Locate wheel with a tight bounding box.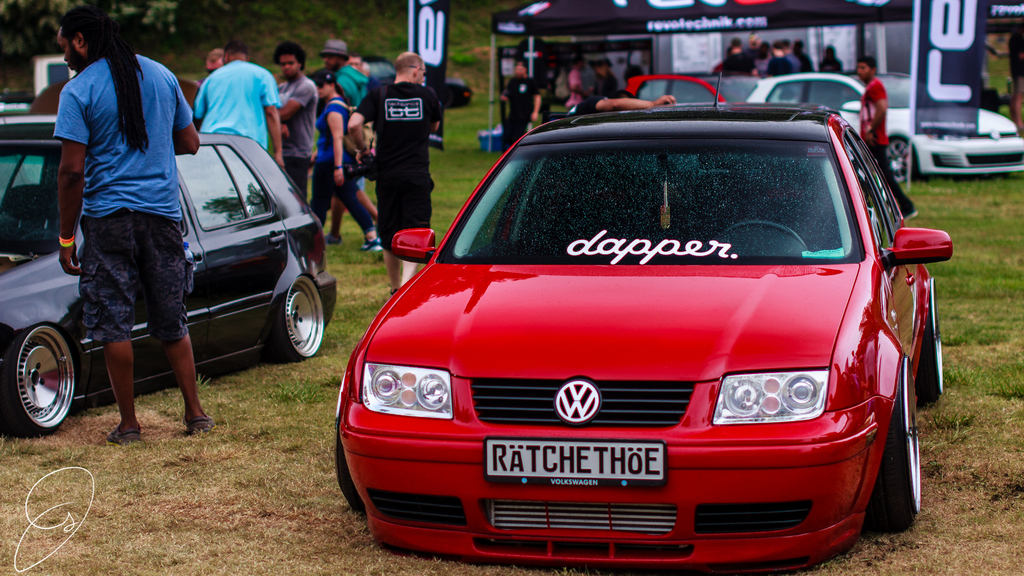
{"x1": 5, "y1": 321, "x2": 80, "y2": 436}.
